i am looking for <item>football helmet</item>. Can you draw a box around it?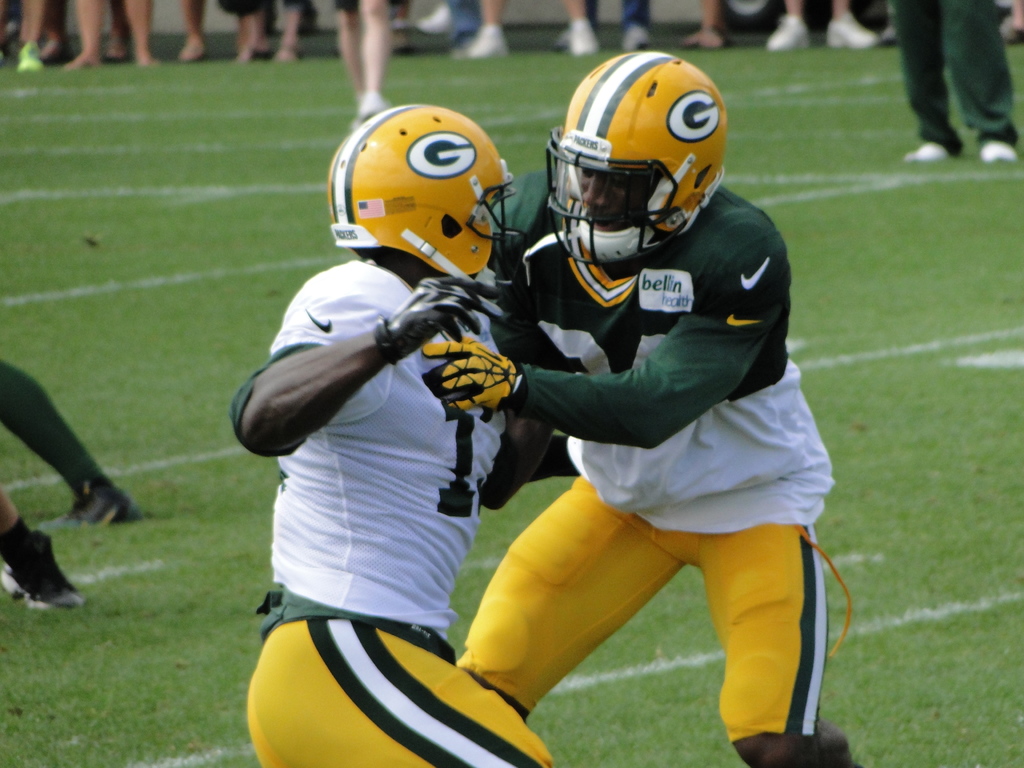
Sure, the bounding box is bbox=(333, 102, 517, 308).
